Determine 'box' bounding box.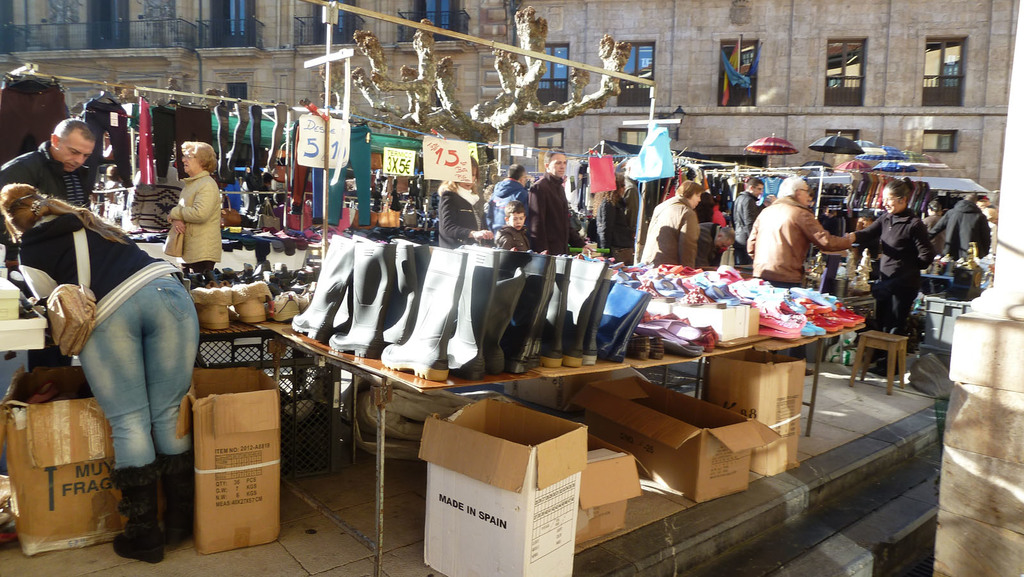
Determined: 0 363 129 557.
